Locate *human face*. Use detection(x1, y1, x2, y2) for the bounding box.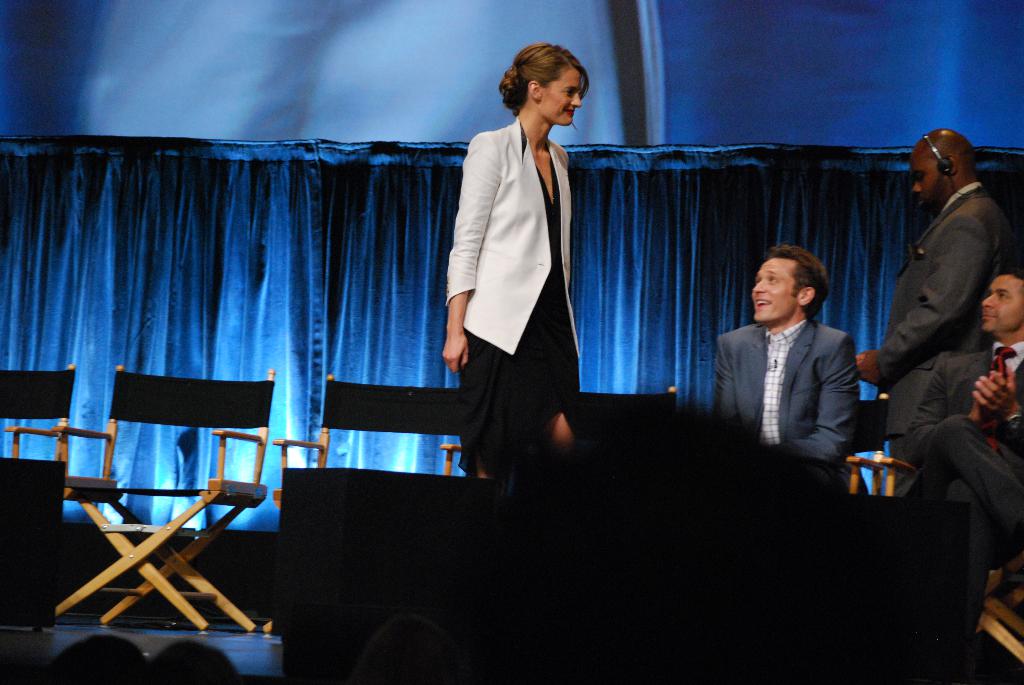
detection(541, 70, 582, 126).
